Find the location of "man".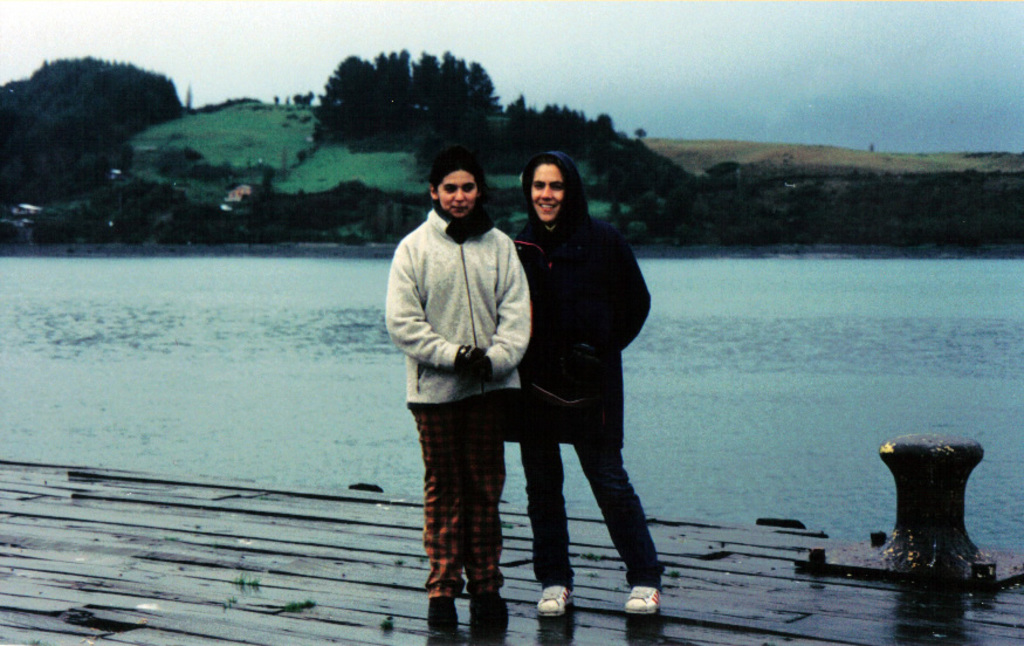
Location: 468 135 678 620.
